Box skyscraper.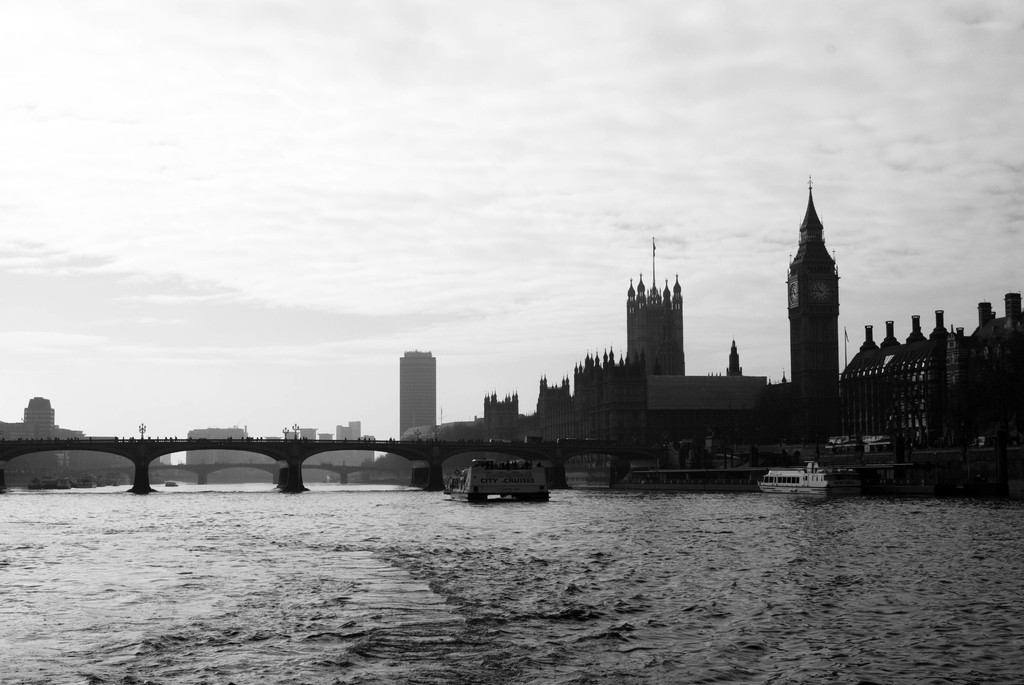
box=[0, 395, 136, 484].
